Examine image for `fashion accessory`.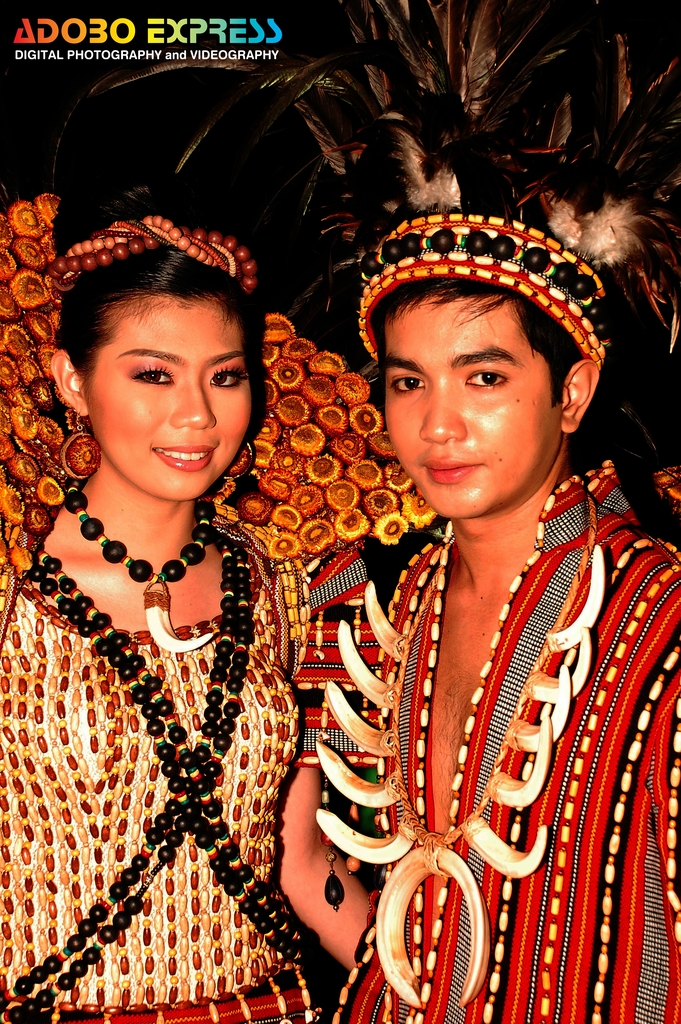
Examination result: [47, 207, 259, 292].
